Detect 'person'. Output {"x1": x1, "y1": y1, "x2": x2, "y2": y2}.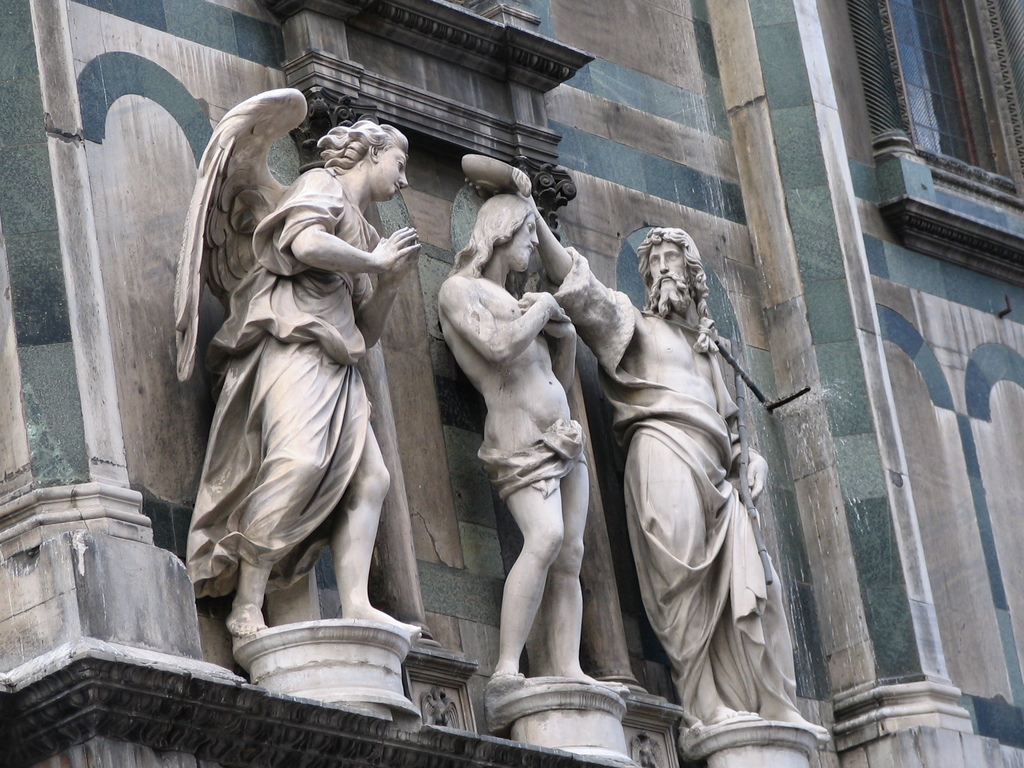
{"x1": 179, "y1": 120, "x2": 420, "y2": 638}.
